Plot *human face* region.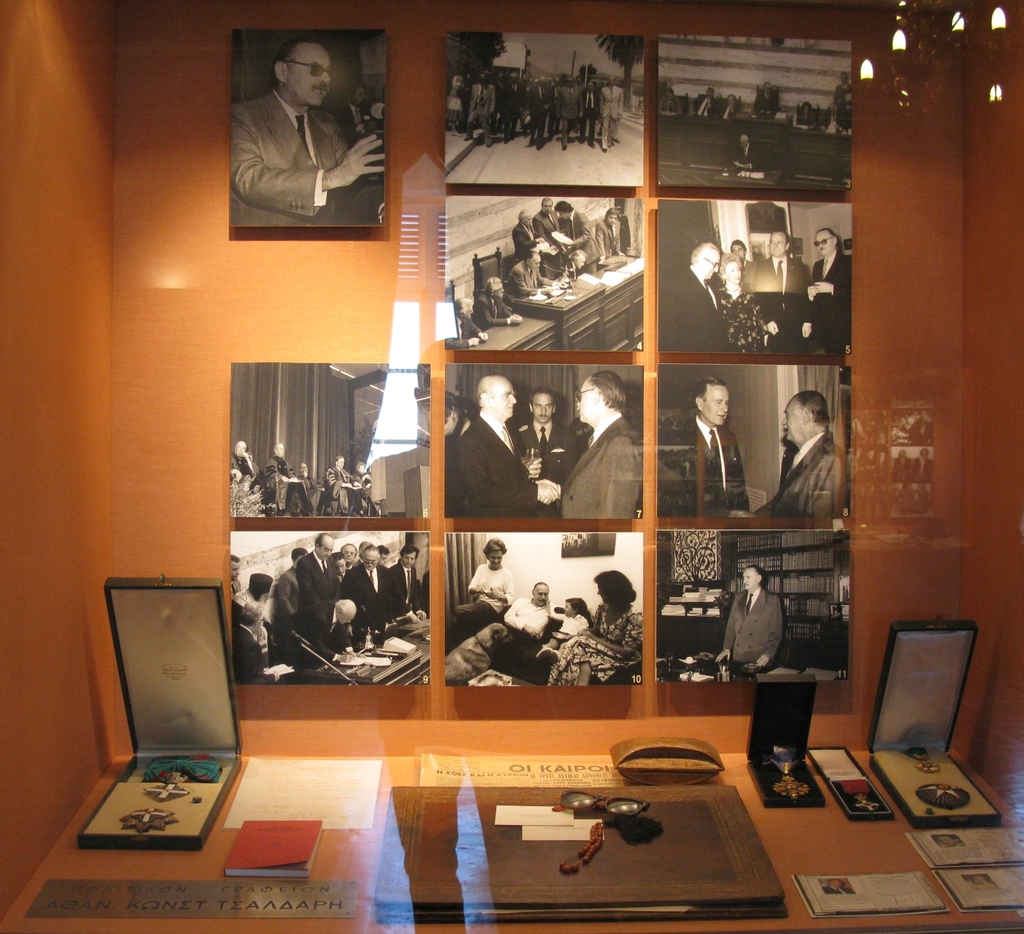
Plotted at bbox=[542, 202, 551, 215].
